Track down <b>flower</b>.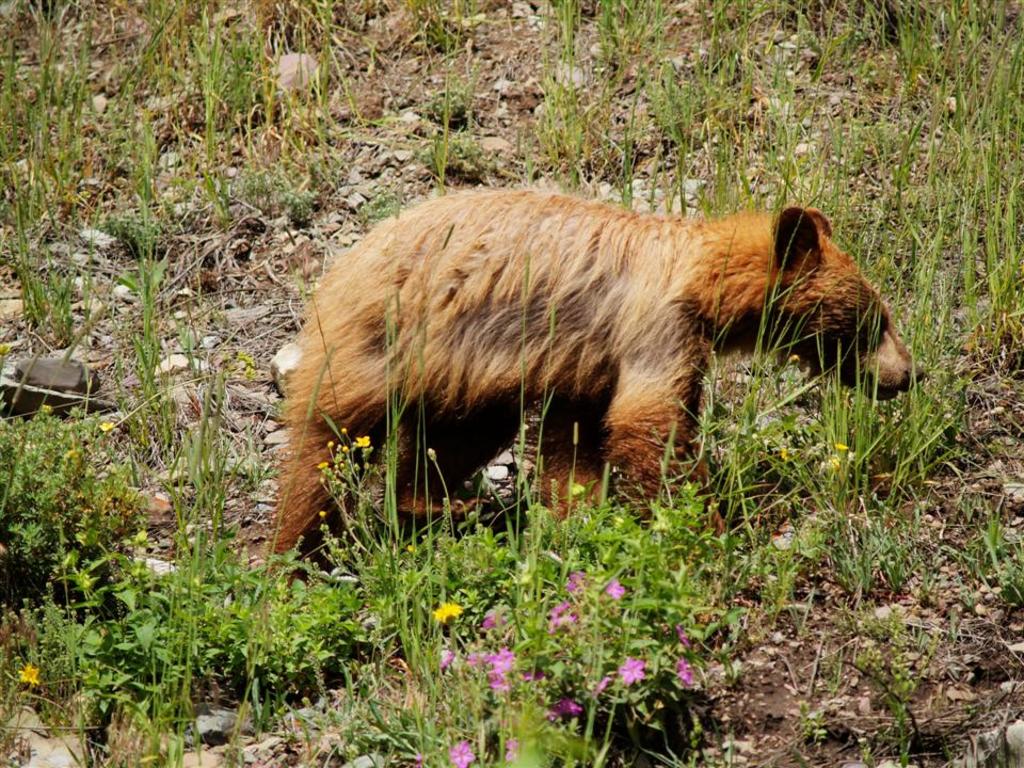
Tracked to 506 735 523 766.
